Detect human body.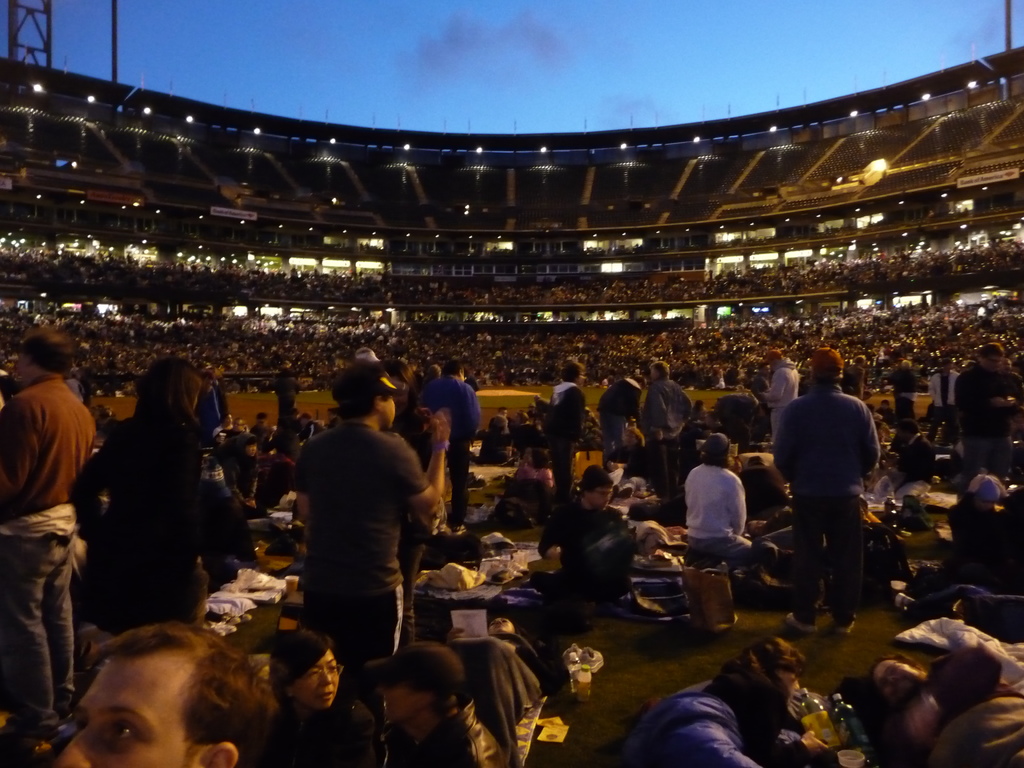
Detected at 139/284/148/290.
